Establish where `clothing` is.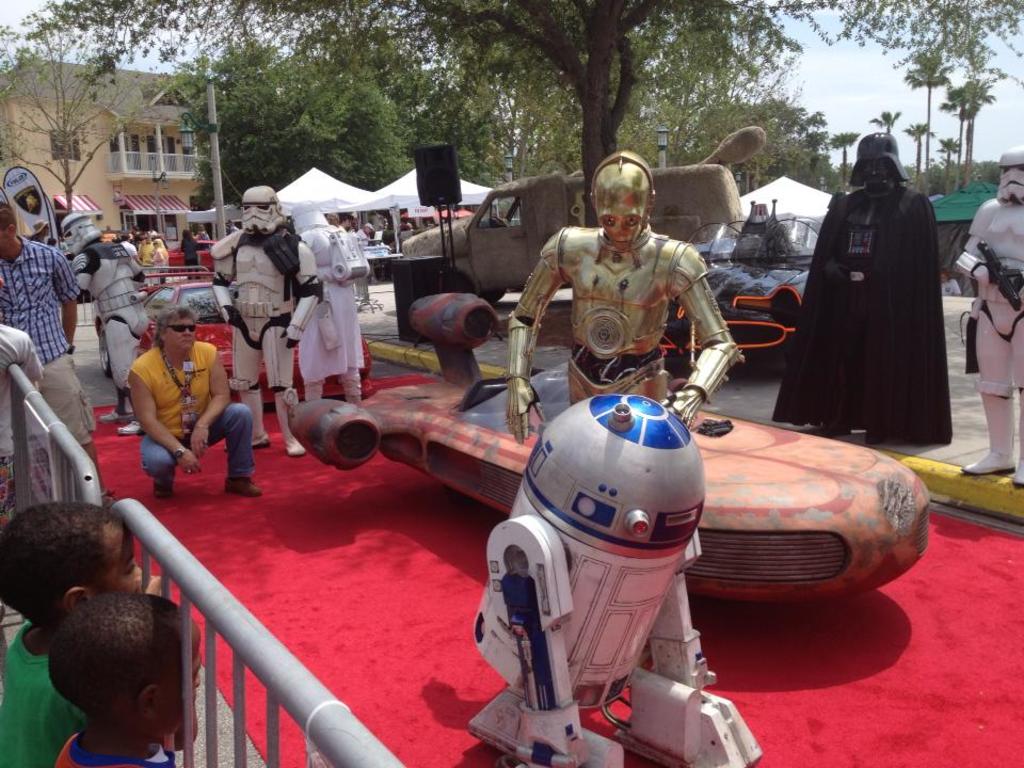
Established at 787 137 964 454.
